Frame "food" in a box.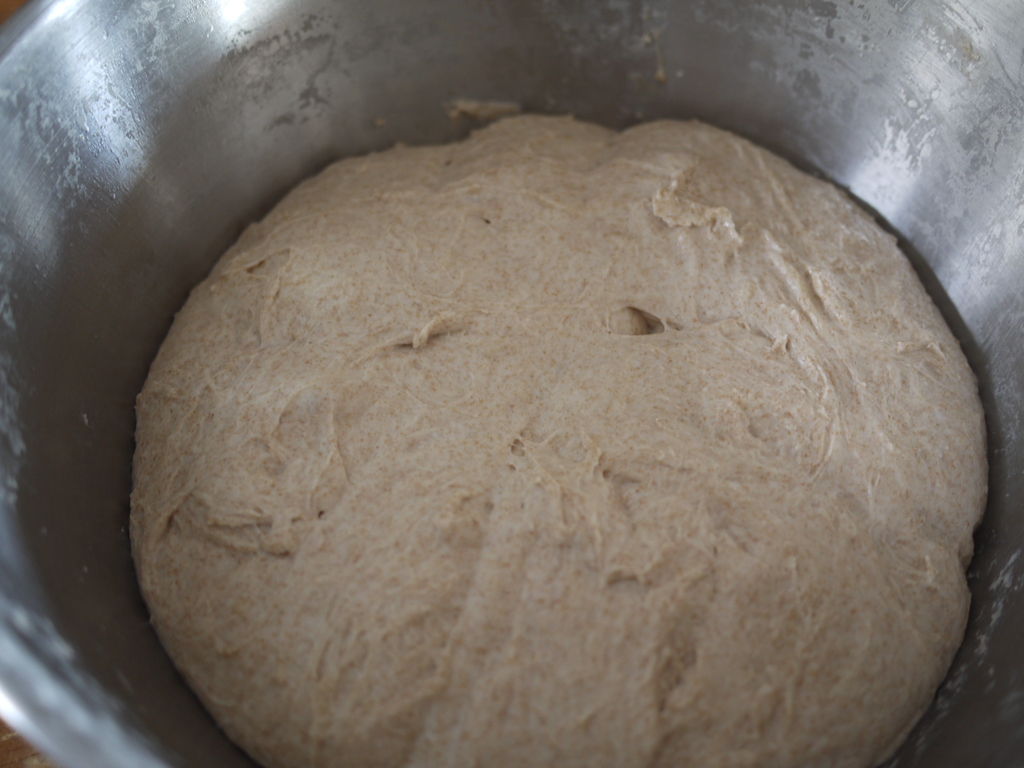
pyautogui.locateOnScreen(140, 131, 978, 767).
